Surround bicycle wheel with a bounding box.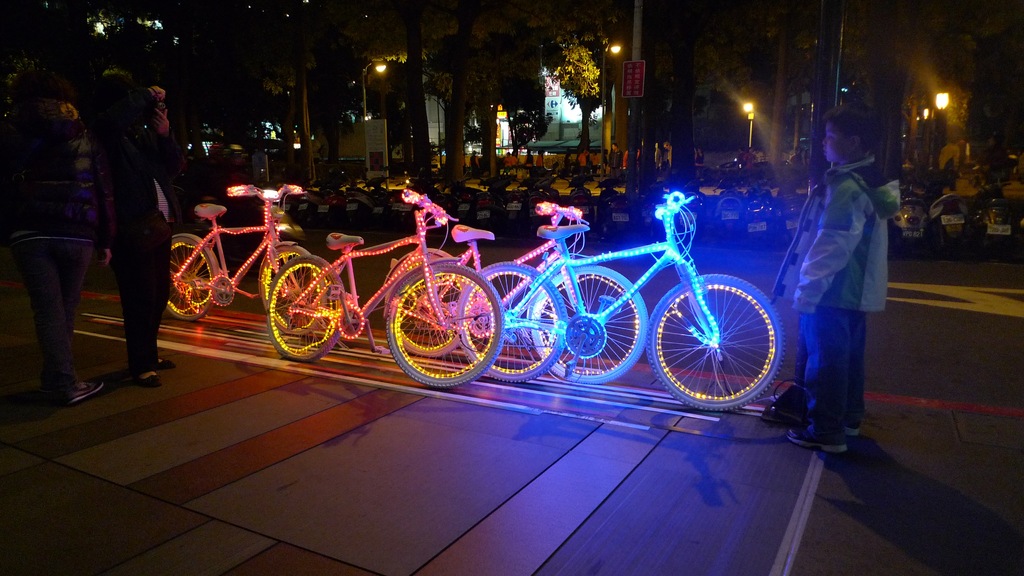
(left=524, top=266, right=645, bottom=380).
